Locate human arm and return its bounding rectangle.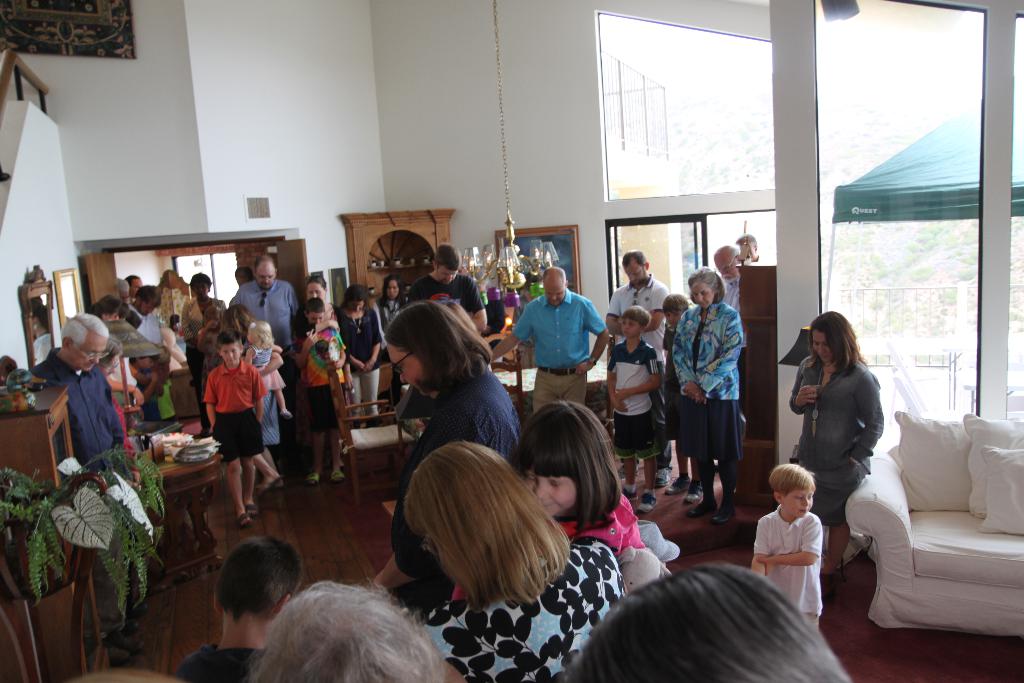
rect(605, 294, 655, 334).
